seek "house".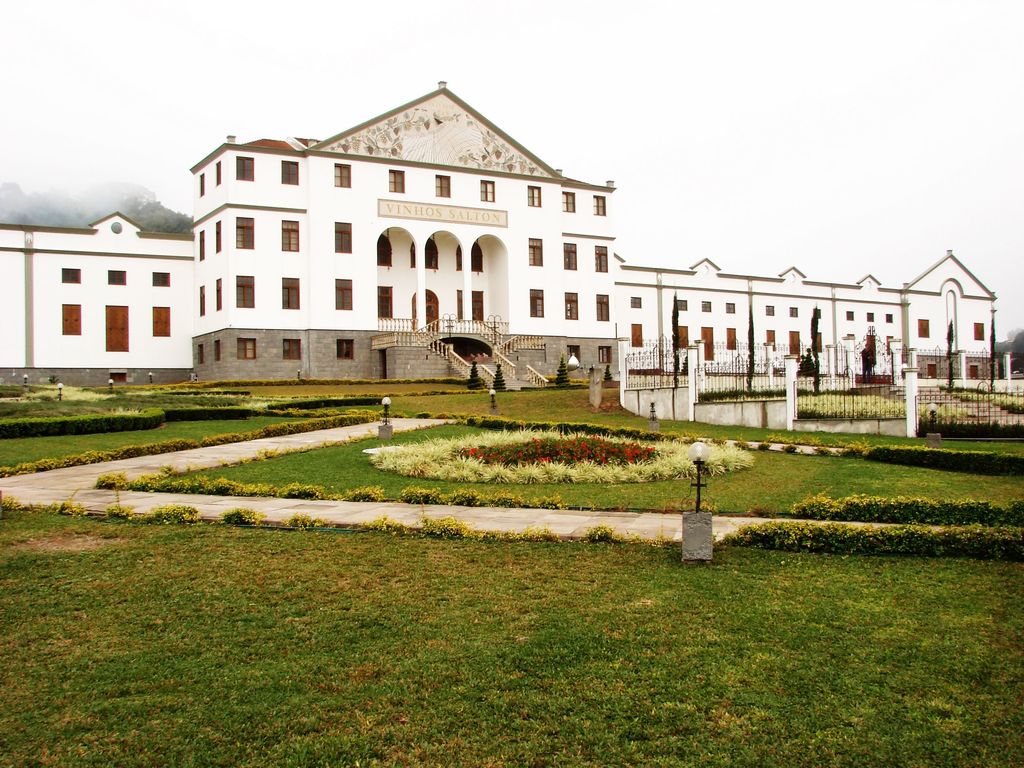
<region>0, 213, 195, 393</region>.
